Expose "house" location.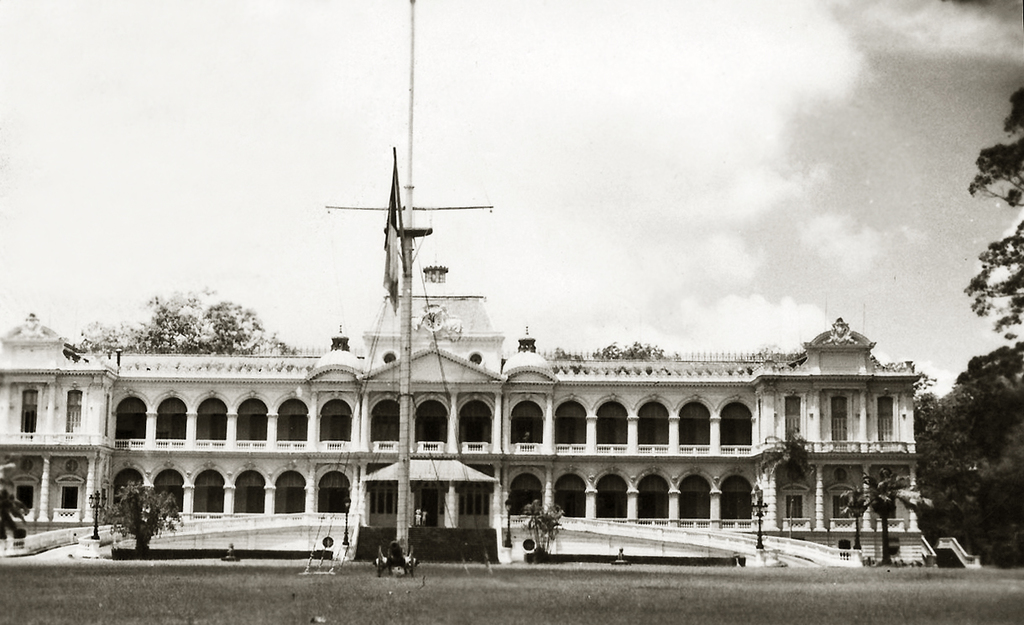
Exposed at <bbox>0, 318, 109, 552</bbox>.
